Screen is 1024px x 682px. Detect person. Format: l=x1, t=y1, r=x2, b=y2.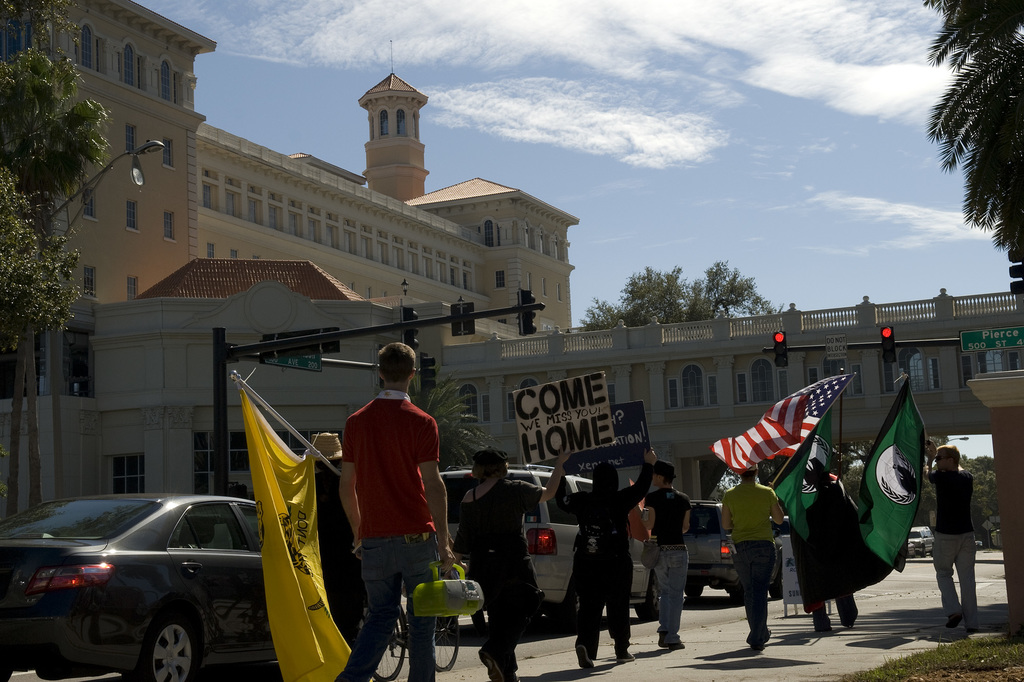
l=922, t=445, r=972, b=623.
